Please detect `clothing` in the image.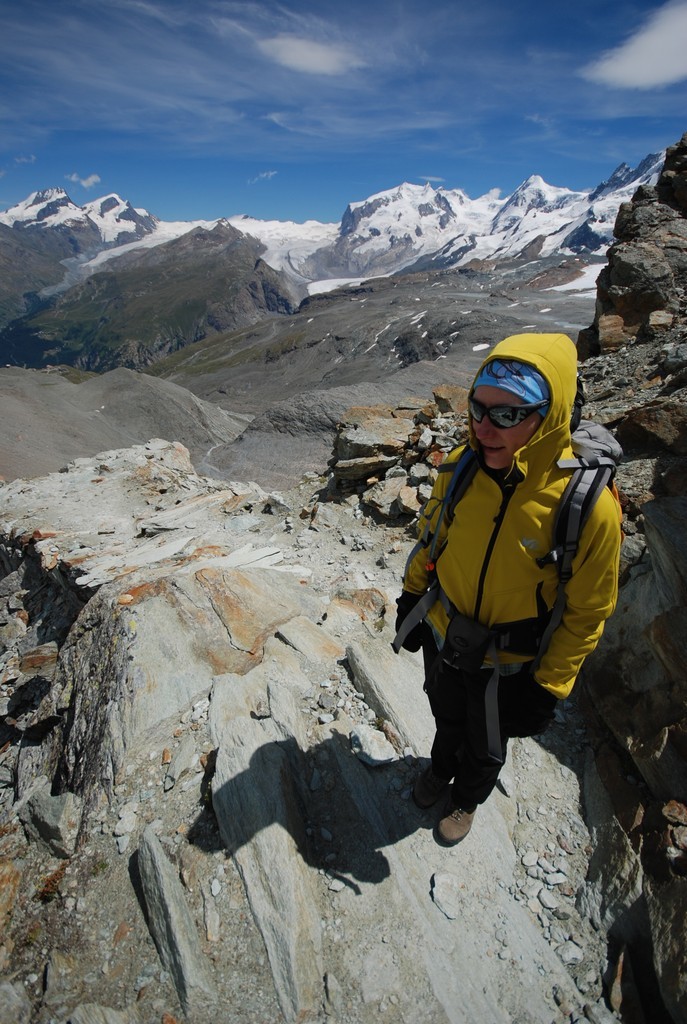
box=[388, 375, 637, 760].
